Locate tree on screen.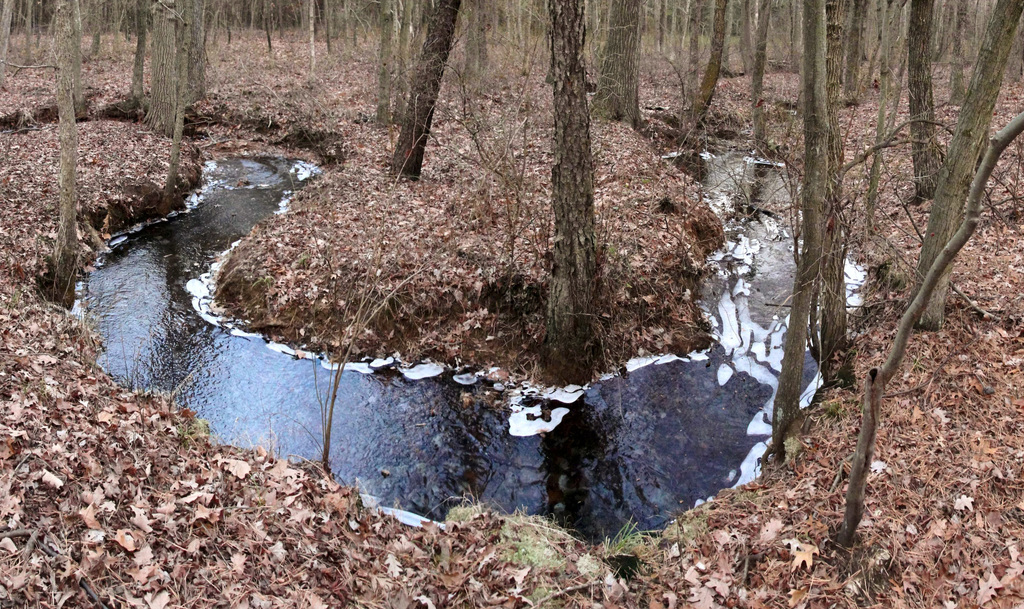
On screen at select_region(525, 3, 620, 391).
